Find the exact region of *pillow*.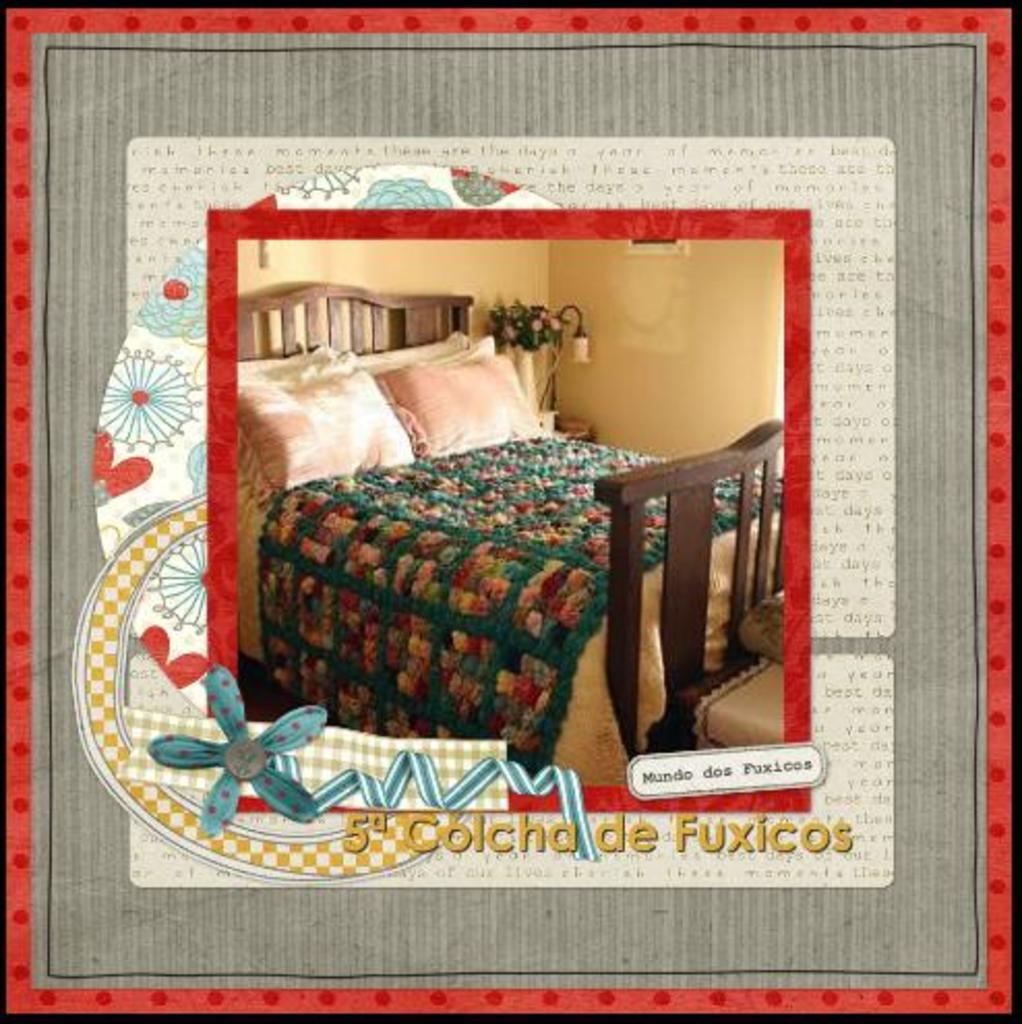
Exact region: rect(372, 331, 546, 461).
